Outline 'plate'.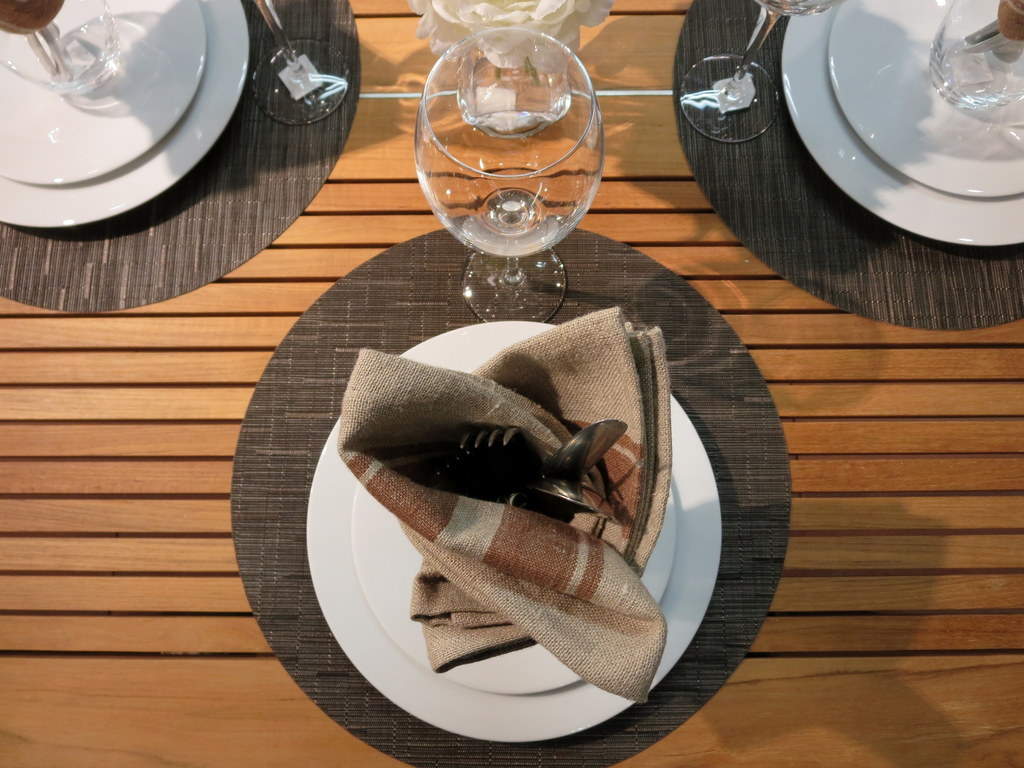
Outline: 0/0/250/230.
